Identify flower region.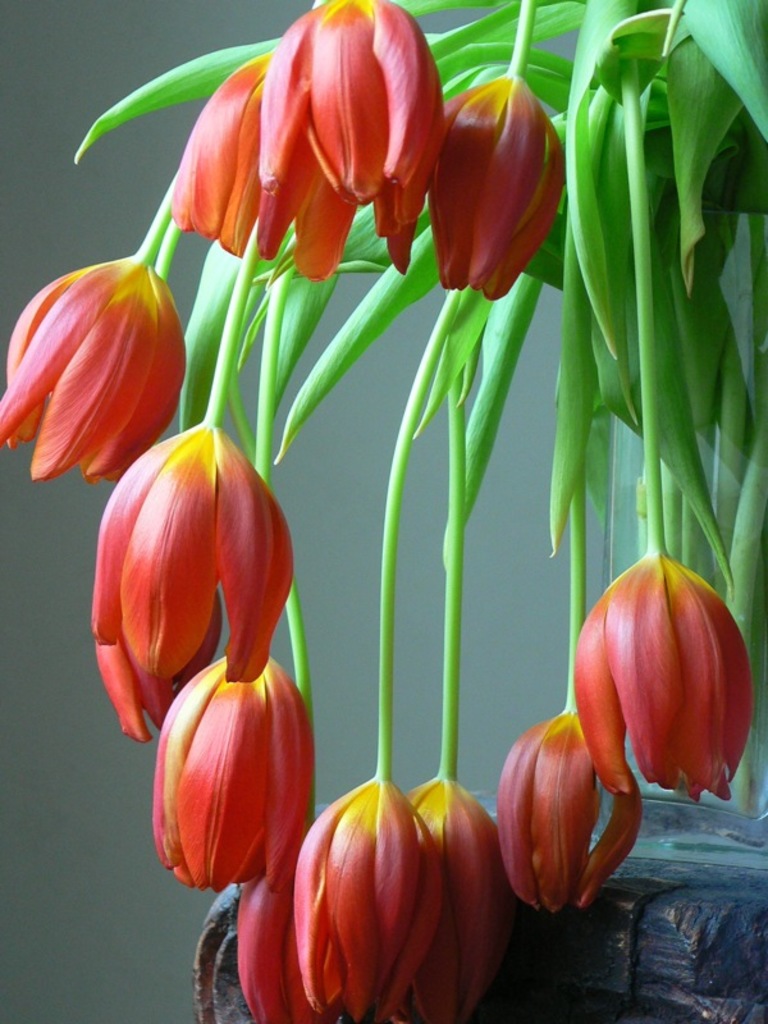
Region: [0,251,188,485].
